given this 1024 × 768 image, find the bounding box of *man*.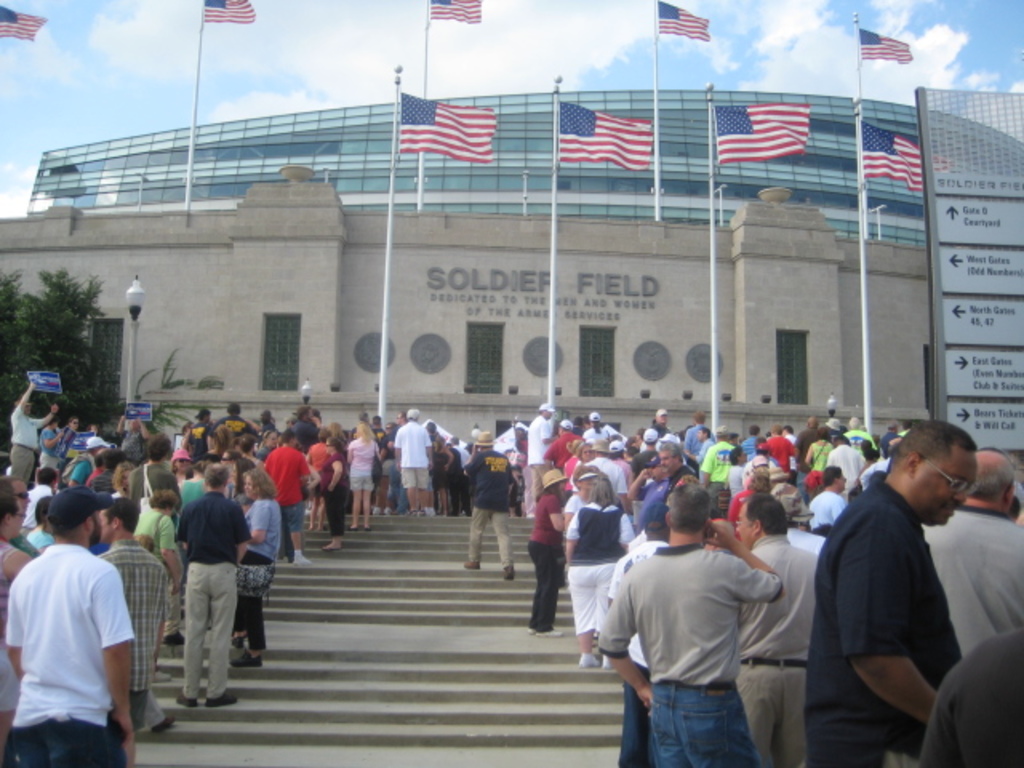
{"left": 259, "top": 430, "right": 309, "bottom": 566}.
